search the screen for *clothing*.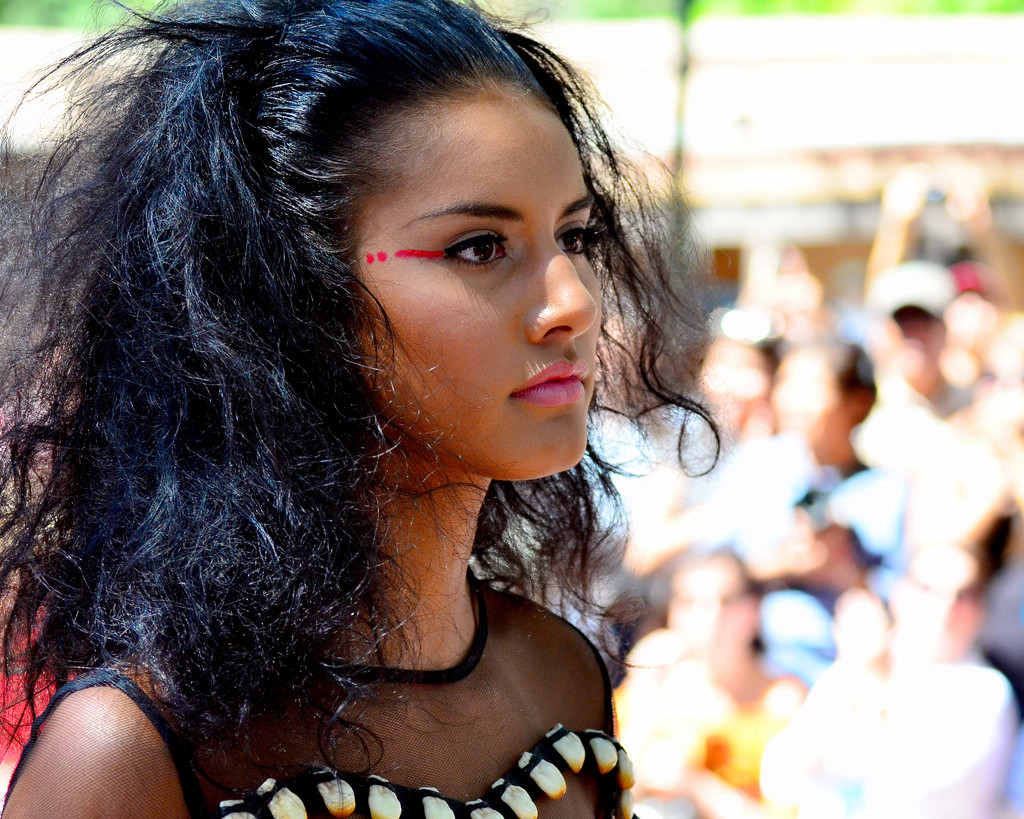
Found at crop(0, 539, 634, 818).
